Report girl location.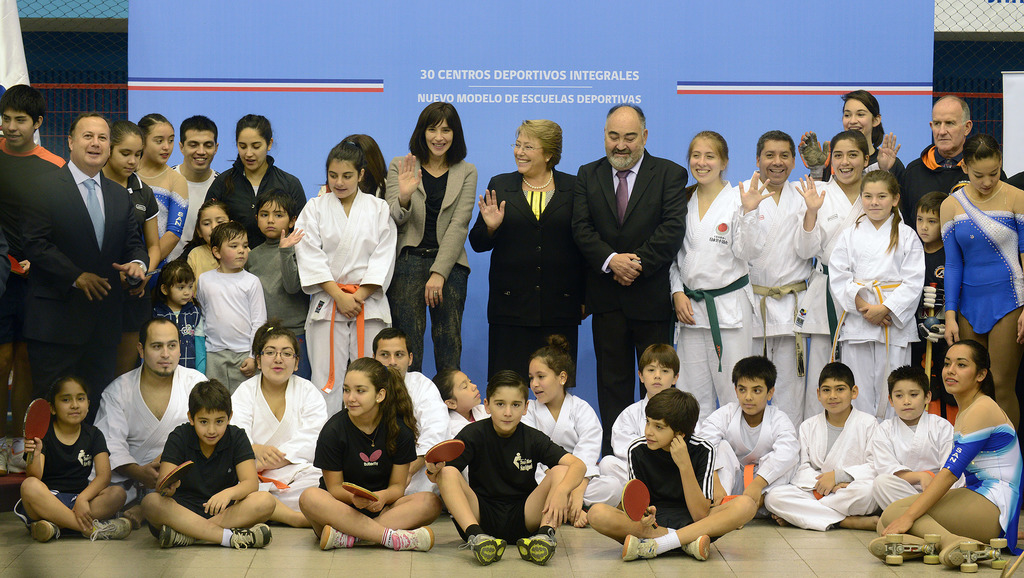
Report: <bbox>18, 375, 134, 536</bbox>.
